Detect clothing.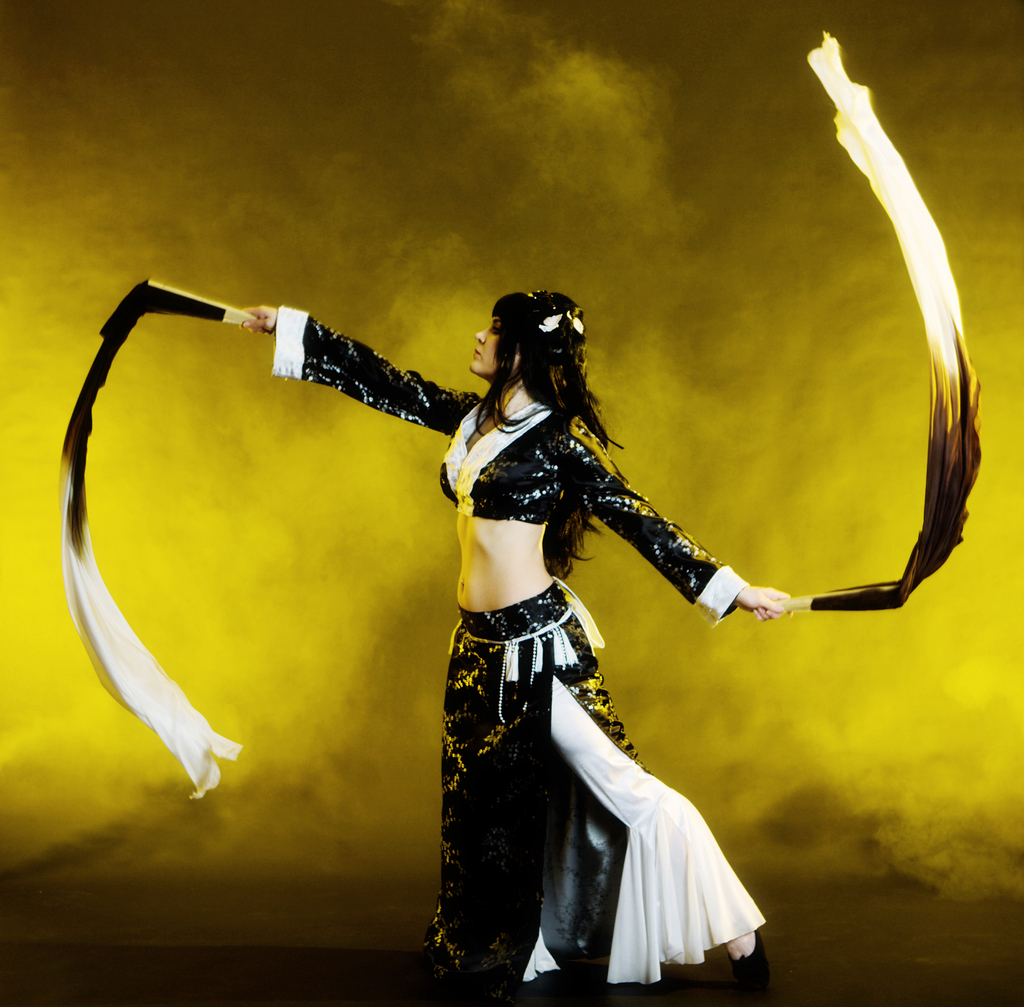
Detected at <bbox>269, 303, 780, 1006</bbox>.
